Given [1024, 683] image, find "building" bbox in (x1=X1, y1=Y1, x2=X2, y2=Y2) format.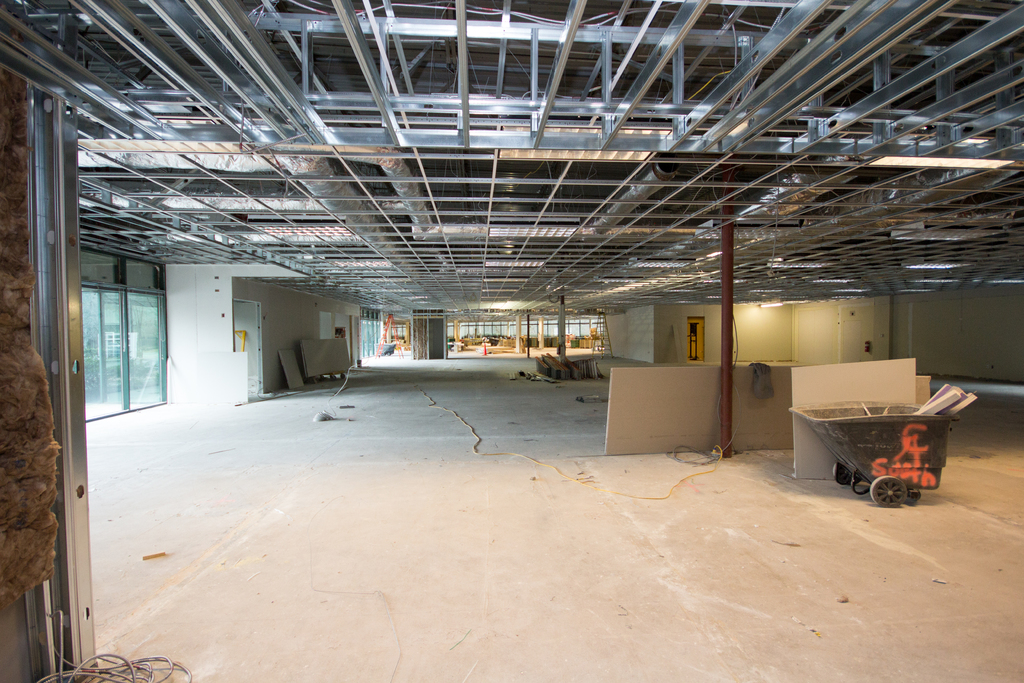
(x1=0, y1=0, x2=1023, y2=682).
